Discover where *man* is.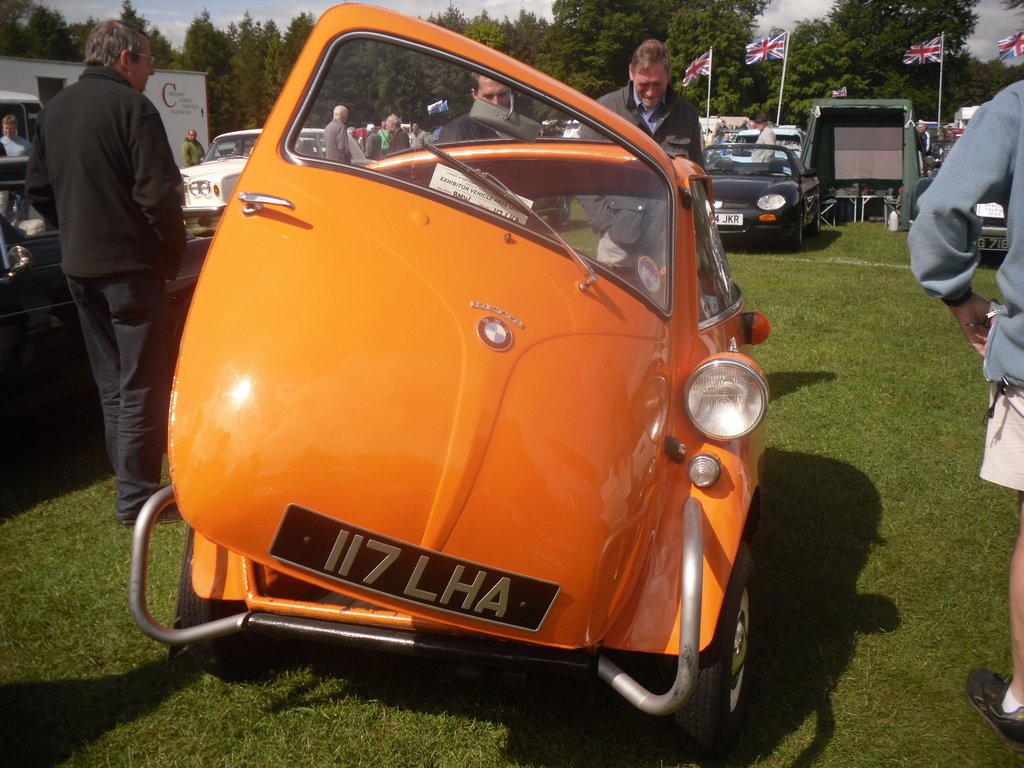
Discovered at bbox=(751, 113, 774, 164).
